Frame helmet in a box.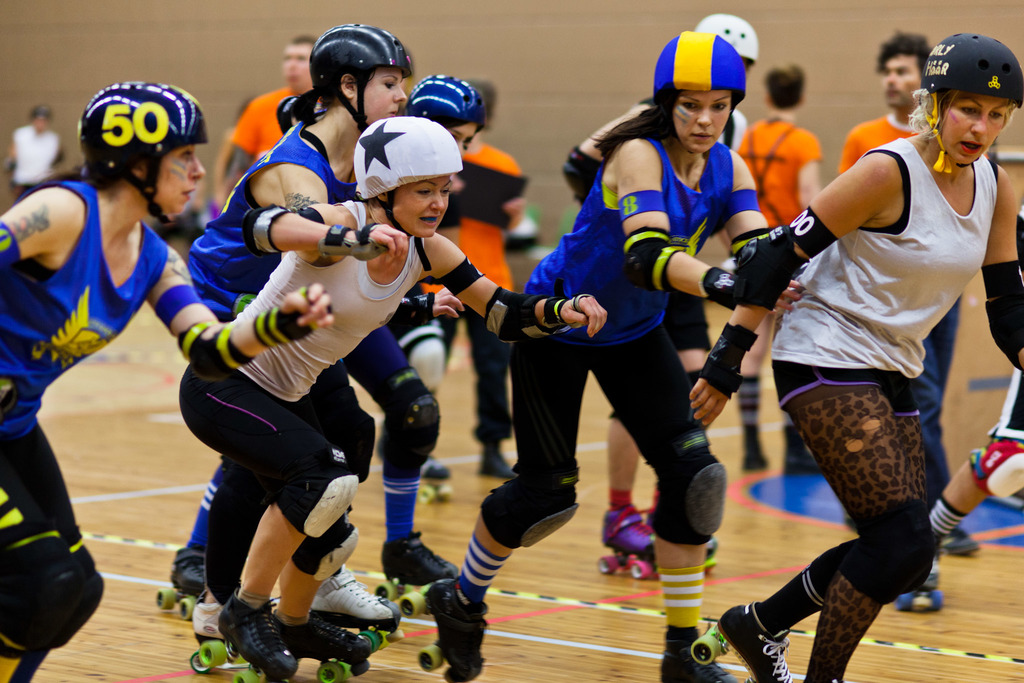
[left=313, top=22, right=413, bottom=131].
